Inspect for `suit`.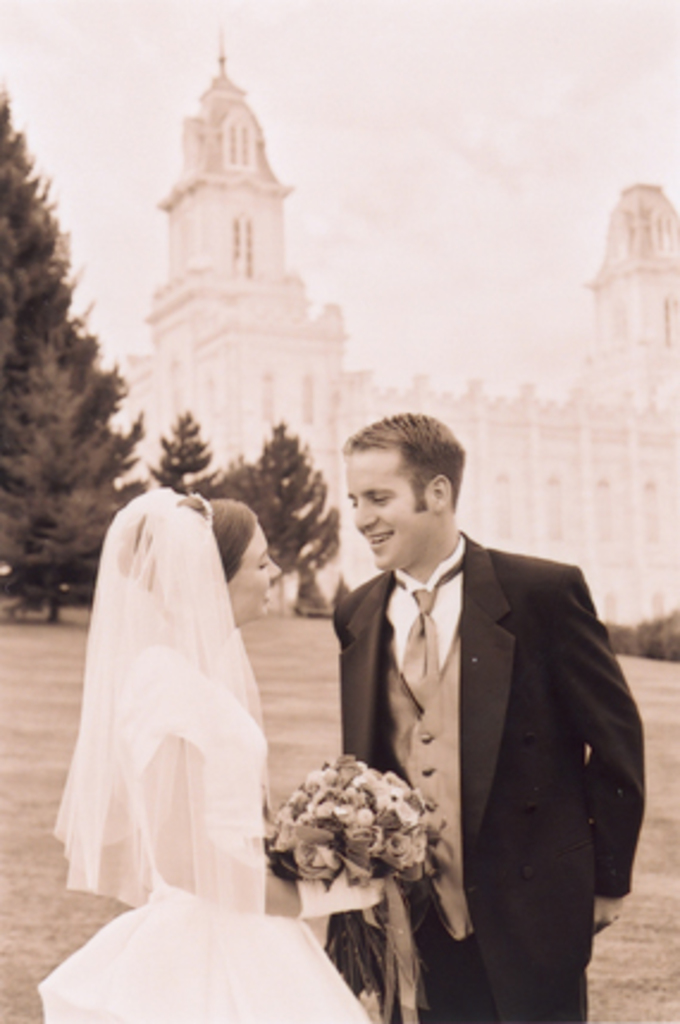
Inspection: l=324, t=525, r=649, b=1012.
